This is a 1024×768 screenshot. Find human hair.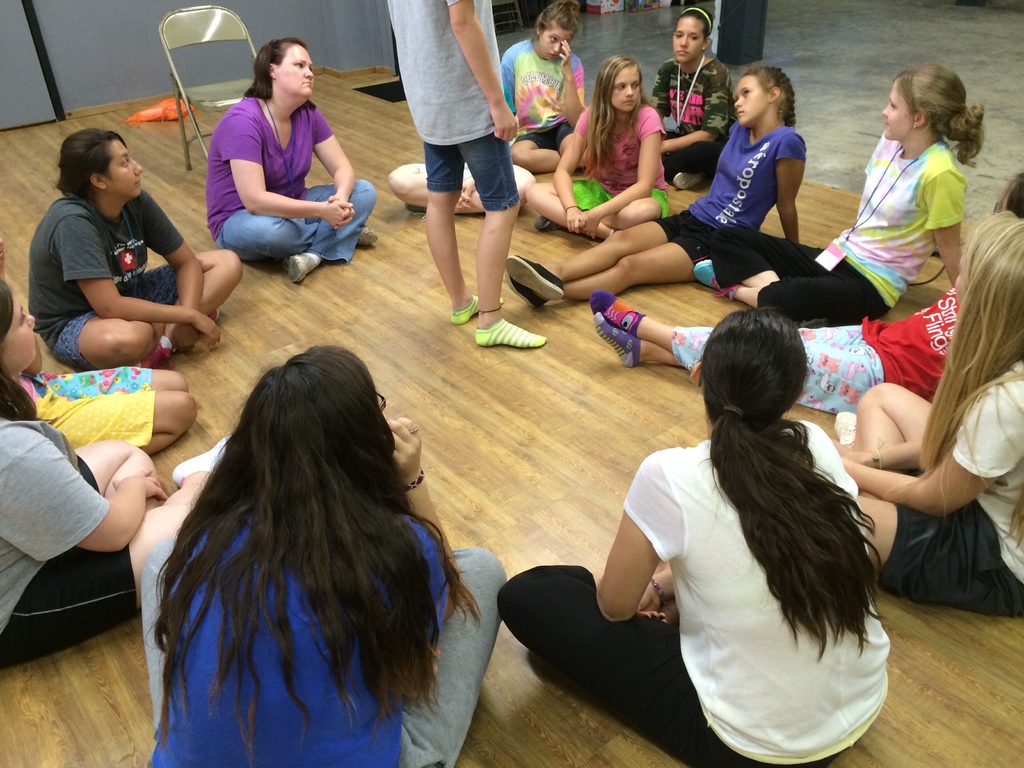
Bounding box: (912, 209, 1023, 546).
